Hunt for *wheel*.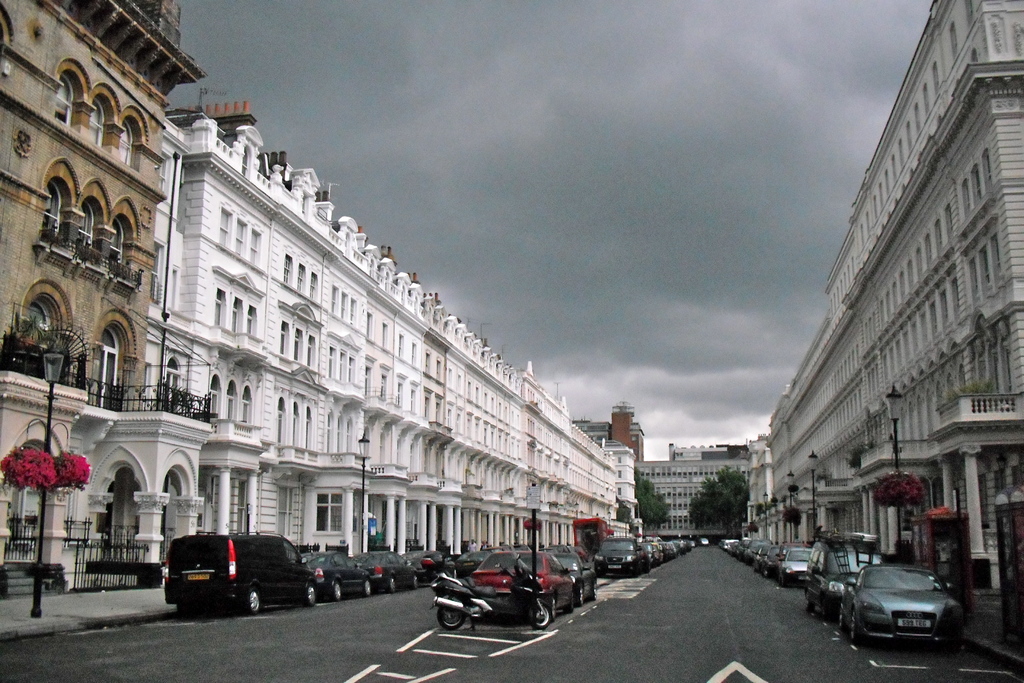
Hunted down at 409, 574, 419, 590.
